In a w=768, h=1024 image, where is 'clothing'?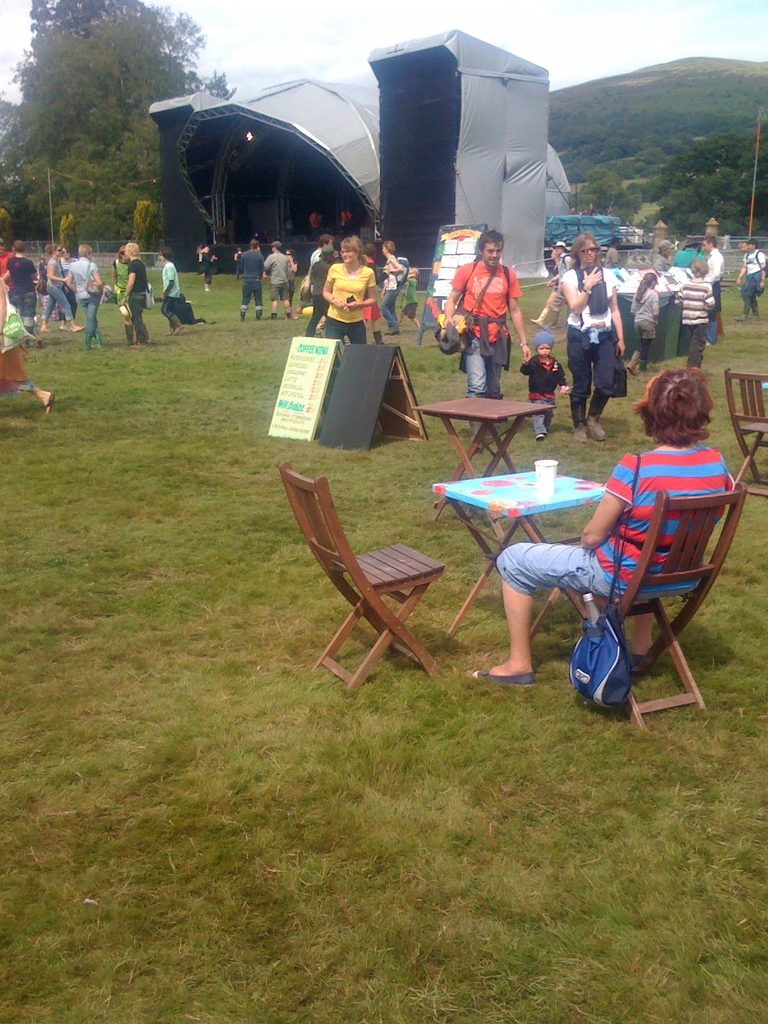
{"left": 301, "top": 251, "right": 343, "bottom": 333}.
